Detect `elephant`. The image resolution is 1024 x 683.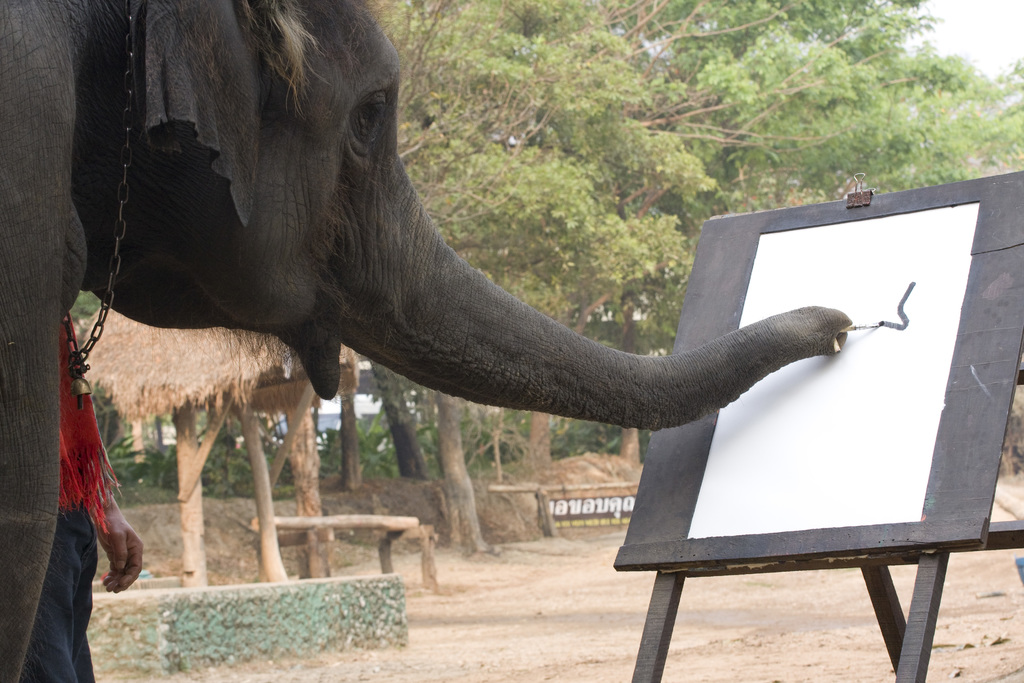
0:0:851:682.
